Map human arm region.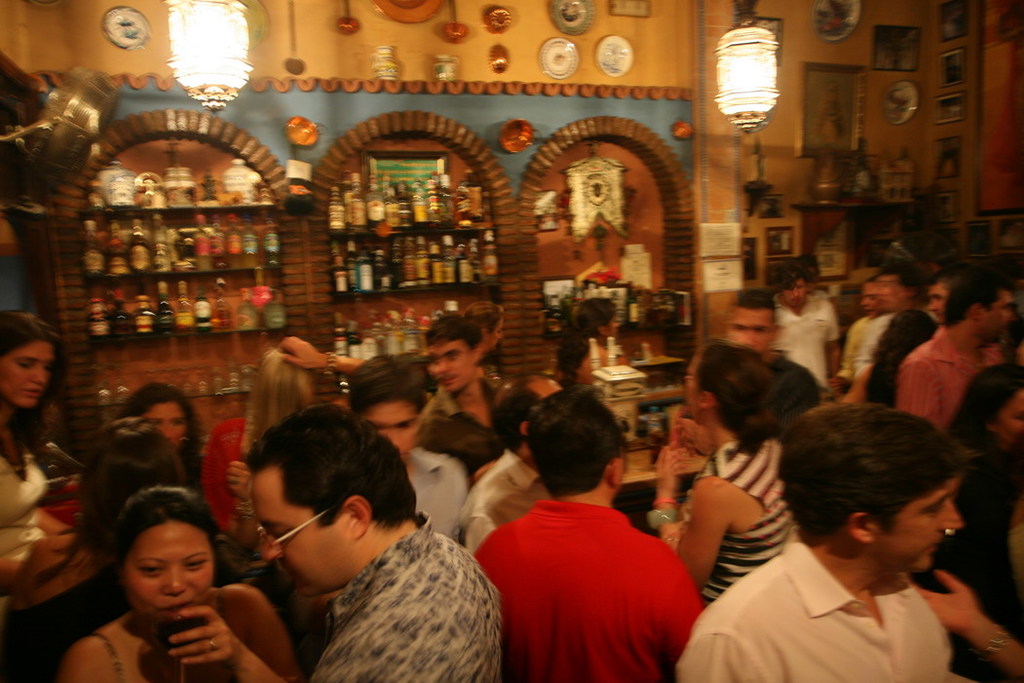
Mapped to box=[209, 589, 279, 680].
